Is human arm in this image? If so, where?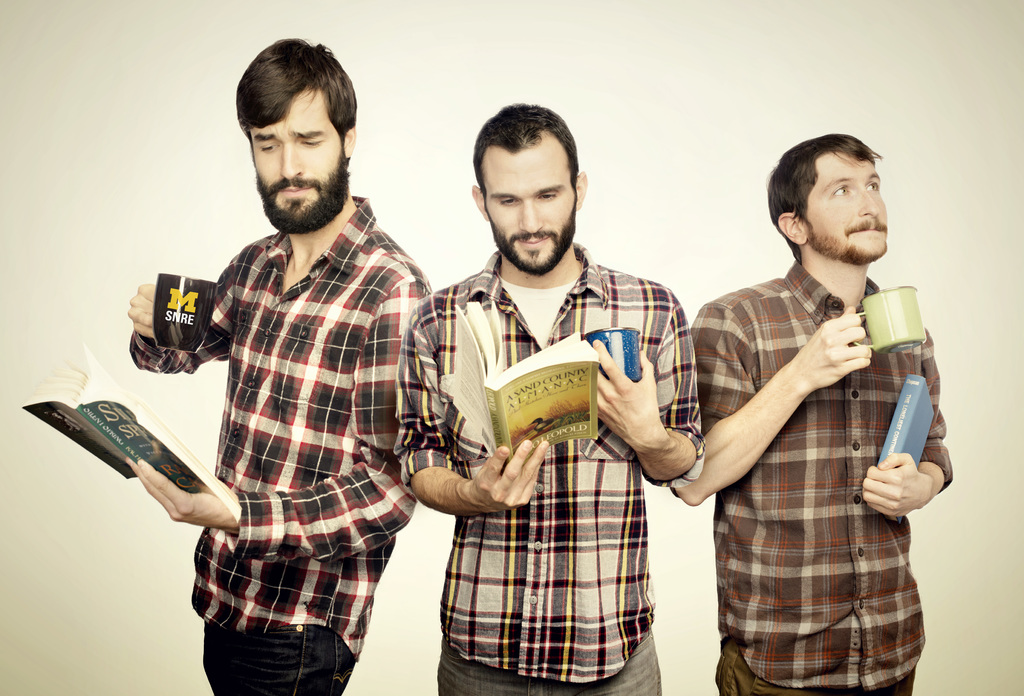
Yes, at [left=124, top=248, right=246, bottom=374].
